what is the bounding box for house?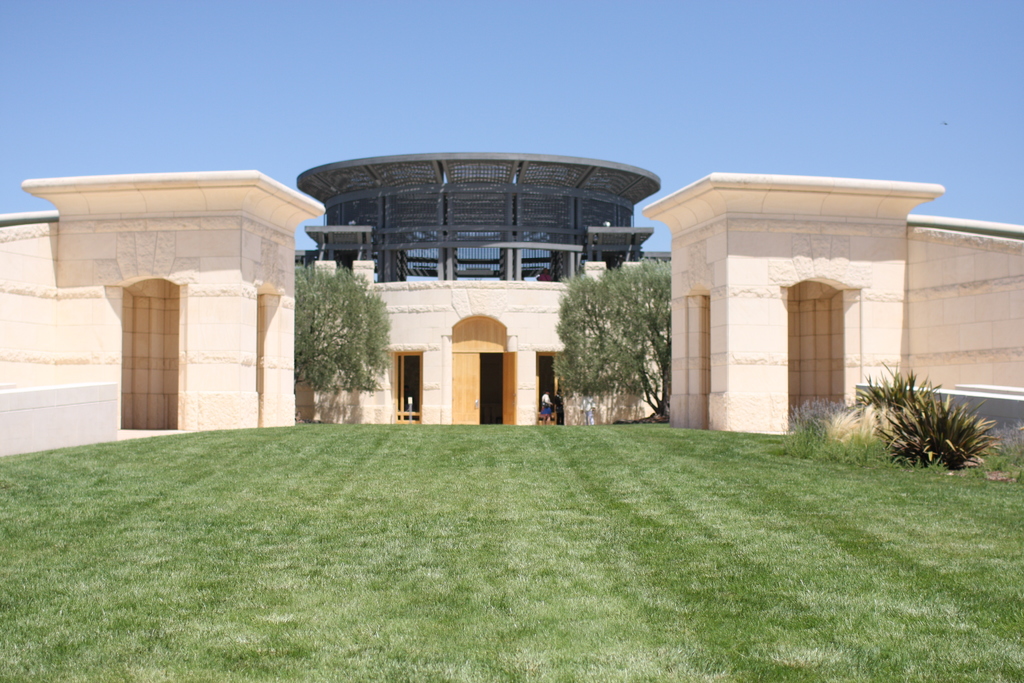
locate(650, 177, 1023, 428).
